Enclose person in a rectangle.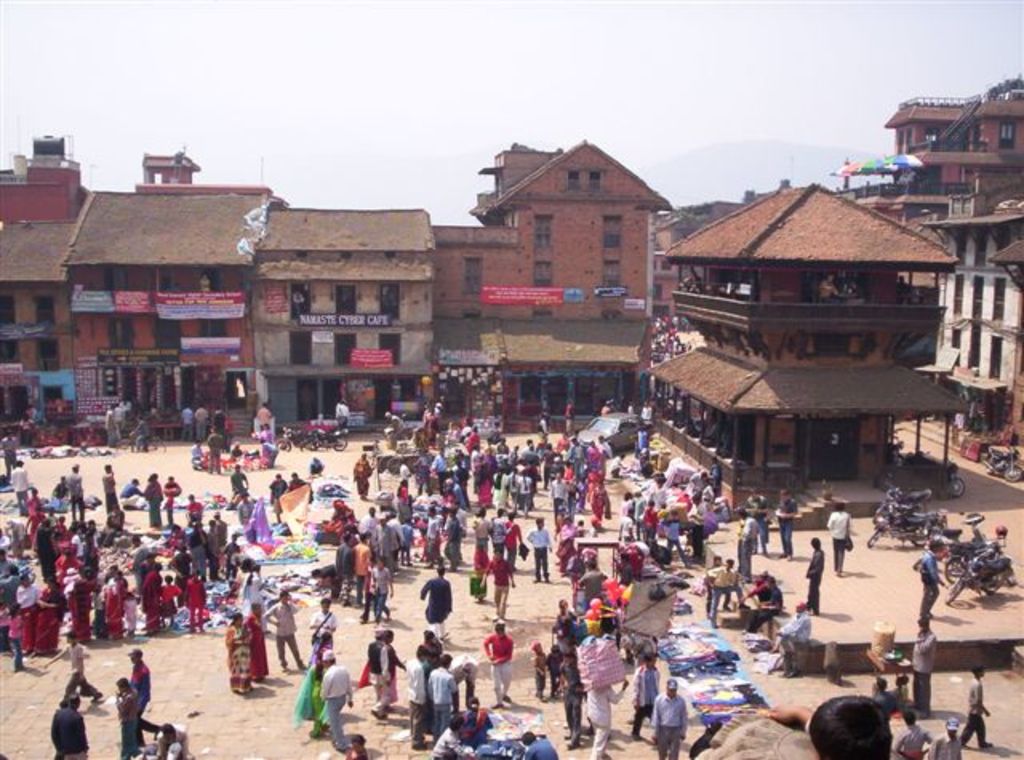
bbox=[18, 462, 21, 498].
